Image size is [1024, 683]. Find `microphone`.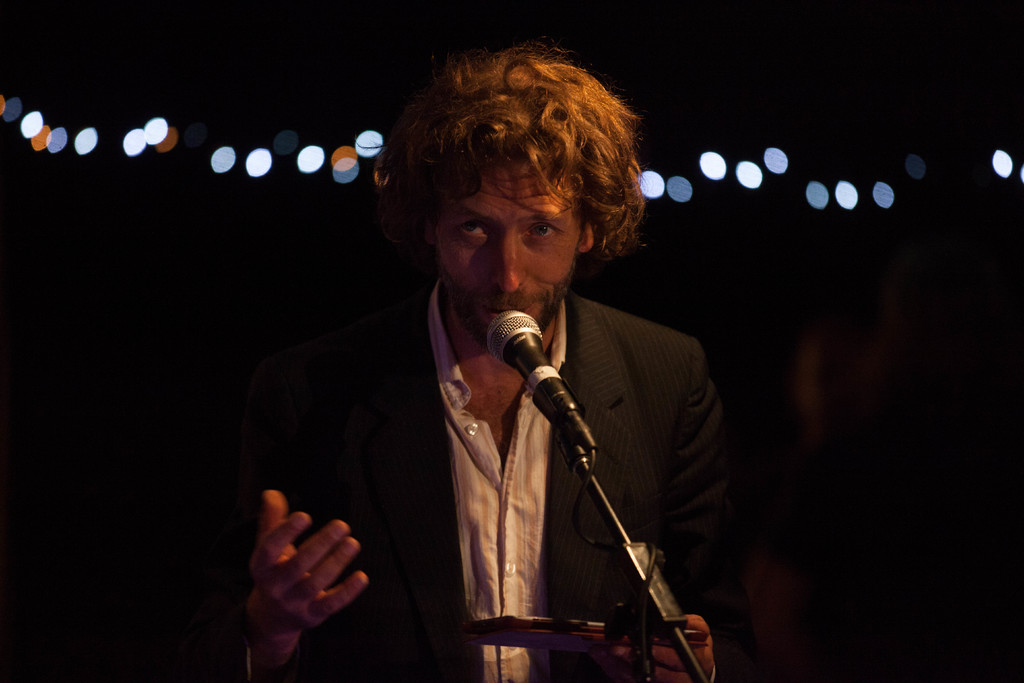
<region>486, 309, 596, 449</region>.
